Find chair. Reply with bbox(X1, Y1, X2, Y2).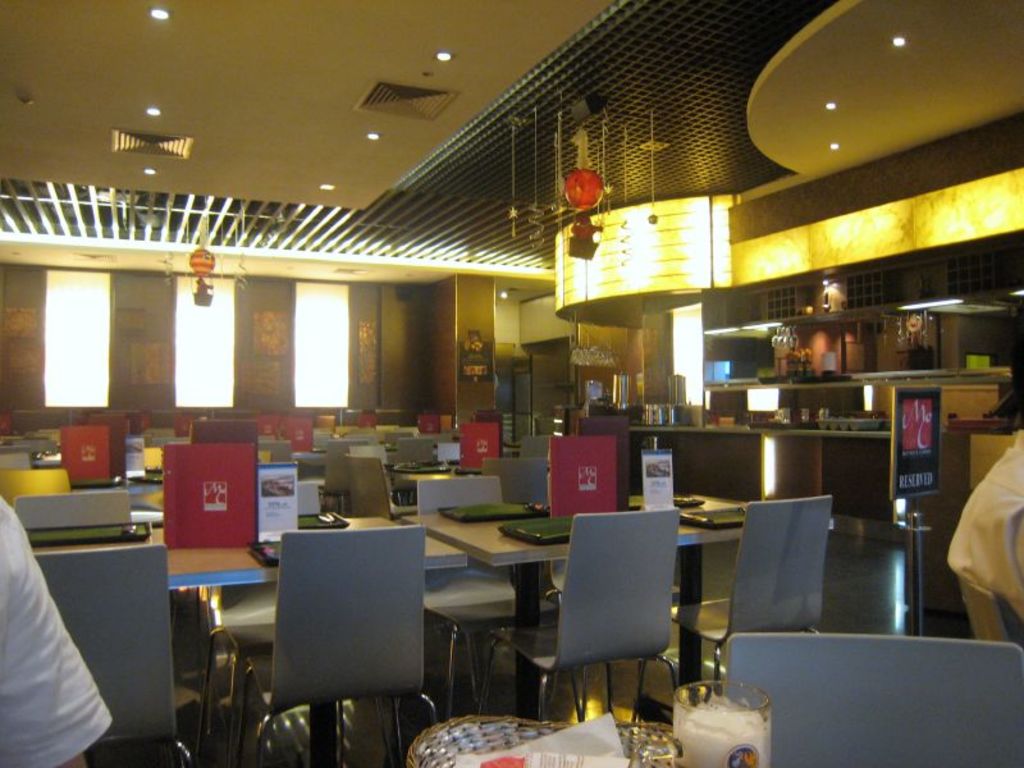
bbox(234, 535, 448, 760).
